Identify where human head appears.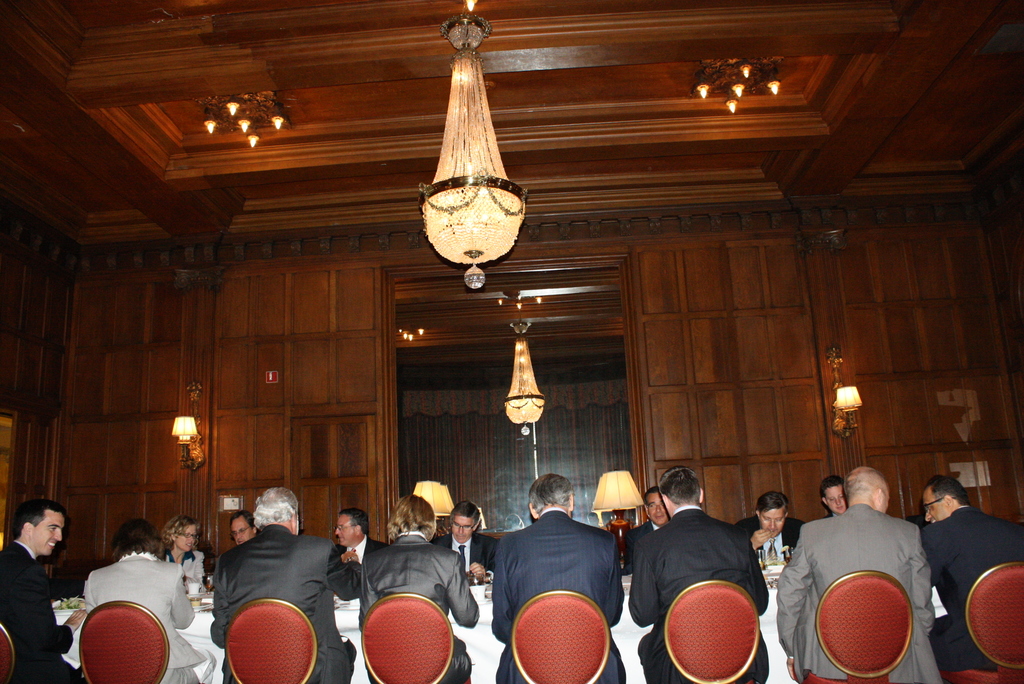
Appears at 655,462,707,515.
